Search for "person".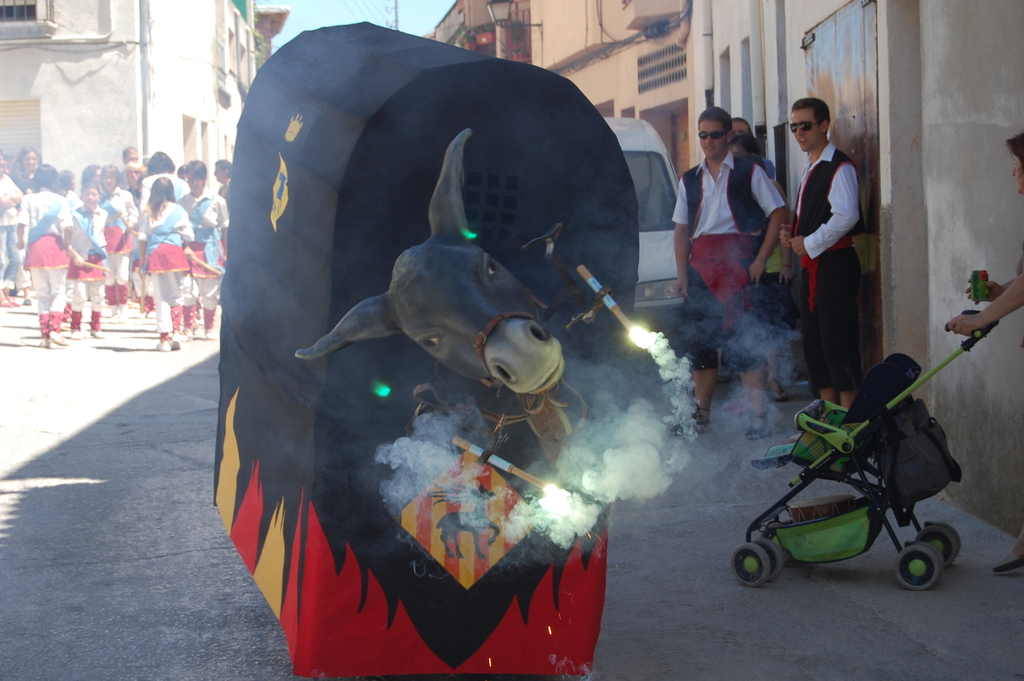
Found at (x1=780, y1=96, x2=865, y2=409).
